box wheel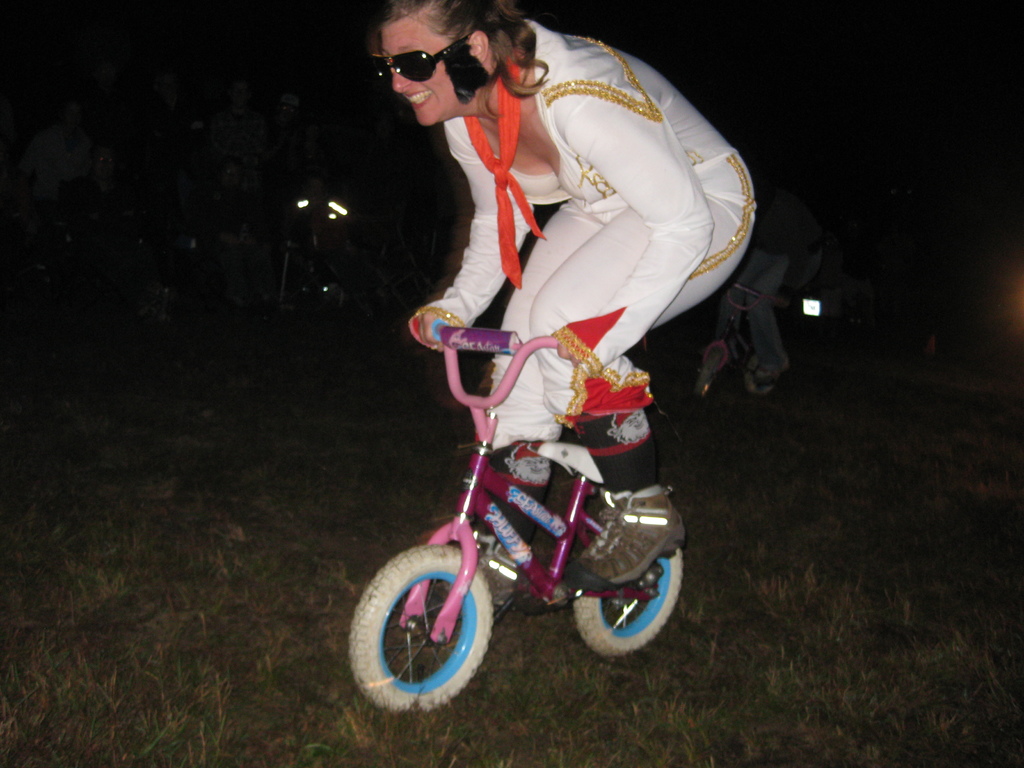
x1=364, y1=560, x2=497, y2=713
